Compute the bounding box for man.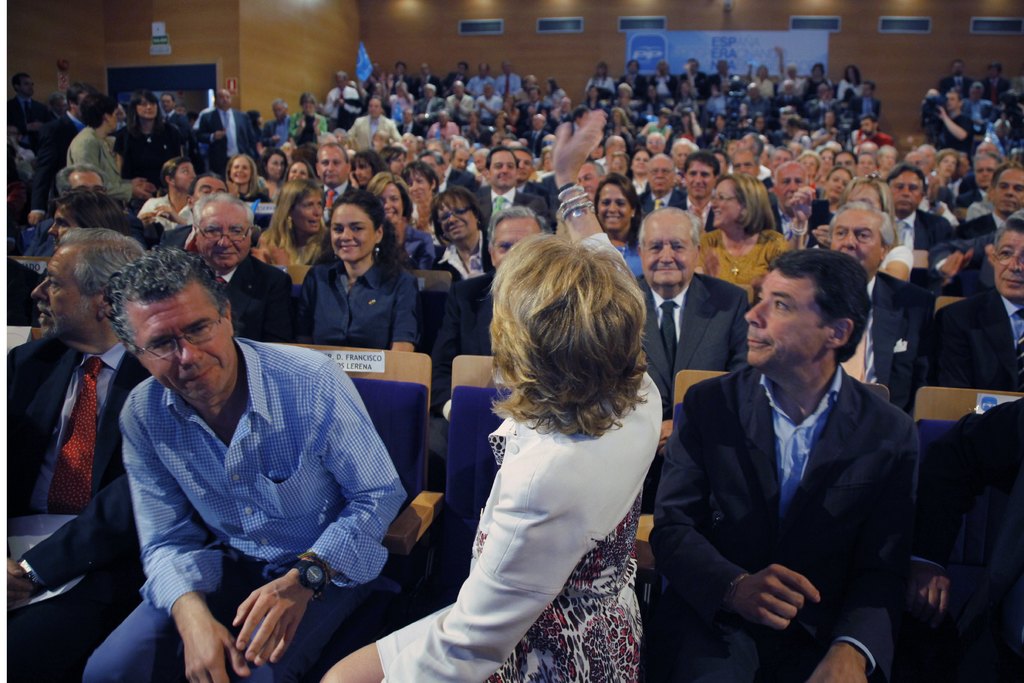
select_region(309, 142, 355, 231).
